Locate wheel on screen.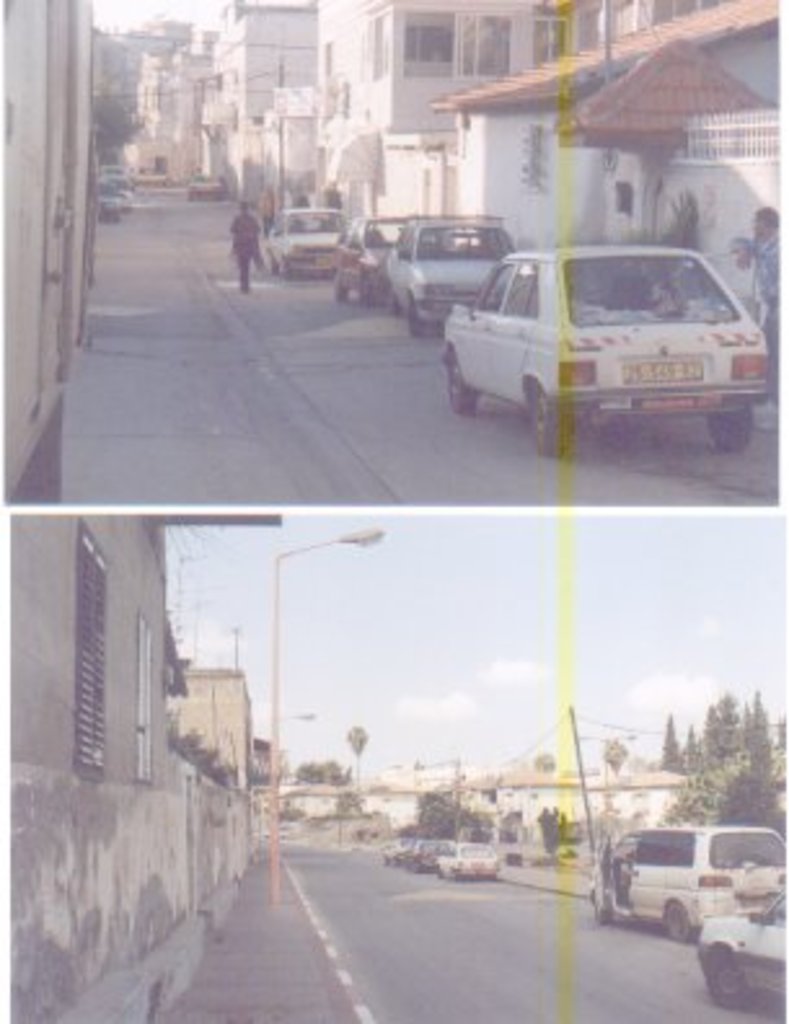
On screen at (x1=533, y1=380, x2=572, y2=450).
